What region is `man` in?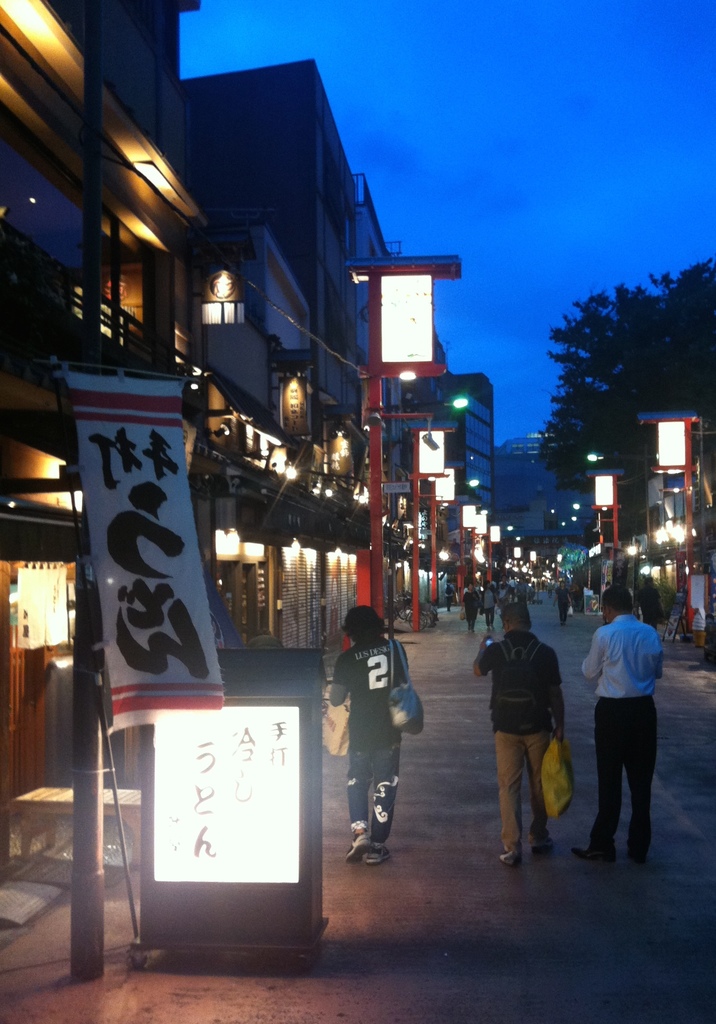
bbox(473, 603, 568, 869).
